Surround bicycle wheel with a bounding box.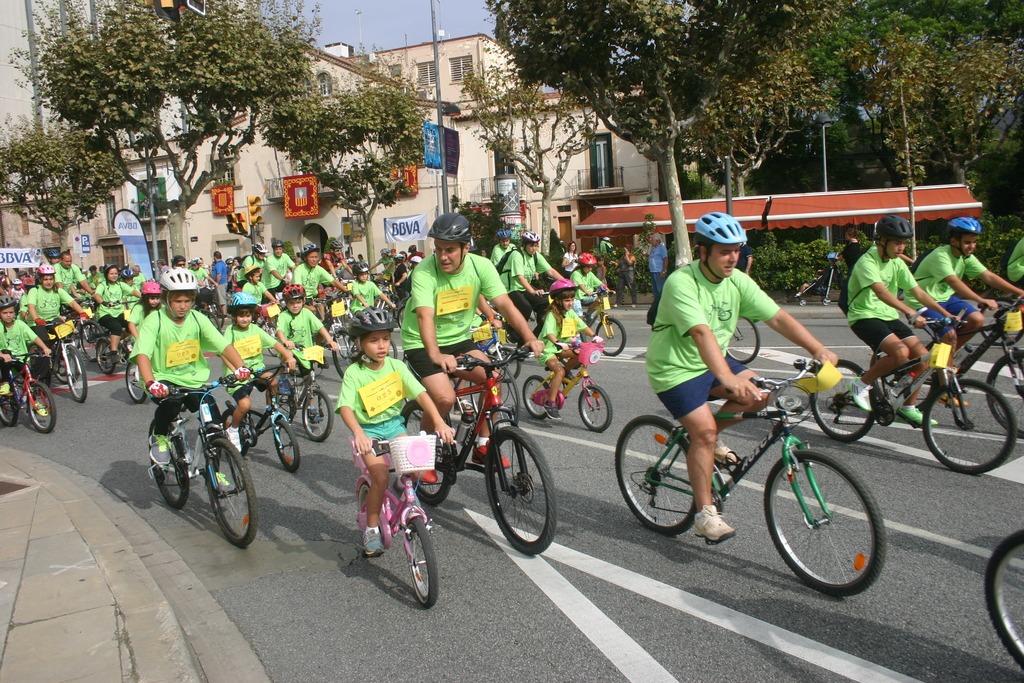
200 309 218 332.
